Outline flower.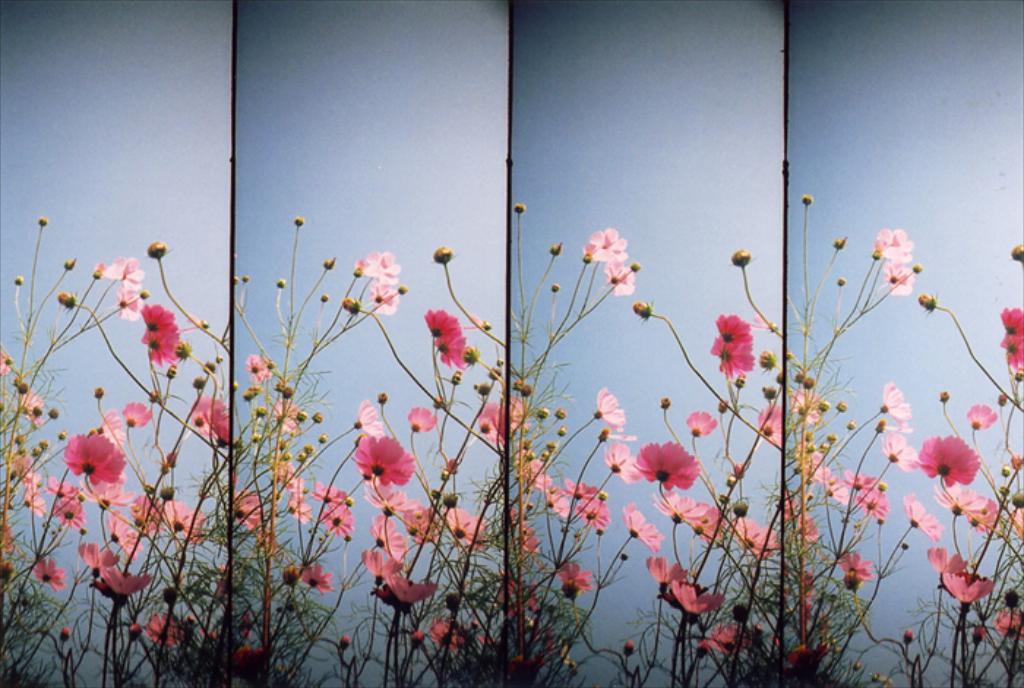
Outline: crop(778, 367, 787, 384).
